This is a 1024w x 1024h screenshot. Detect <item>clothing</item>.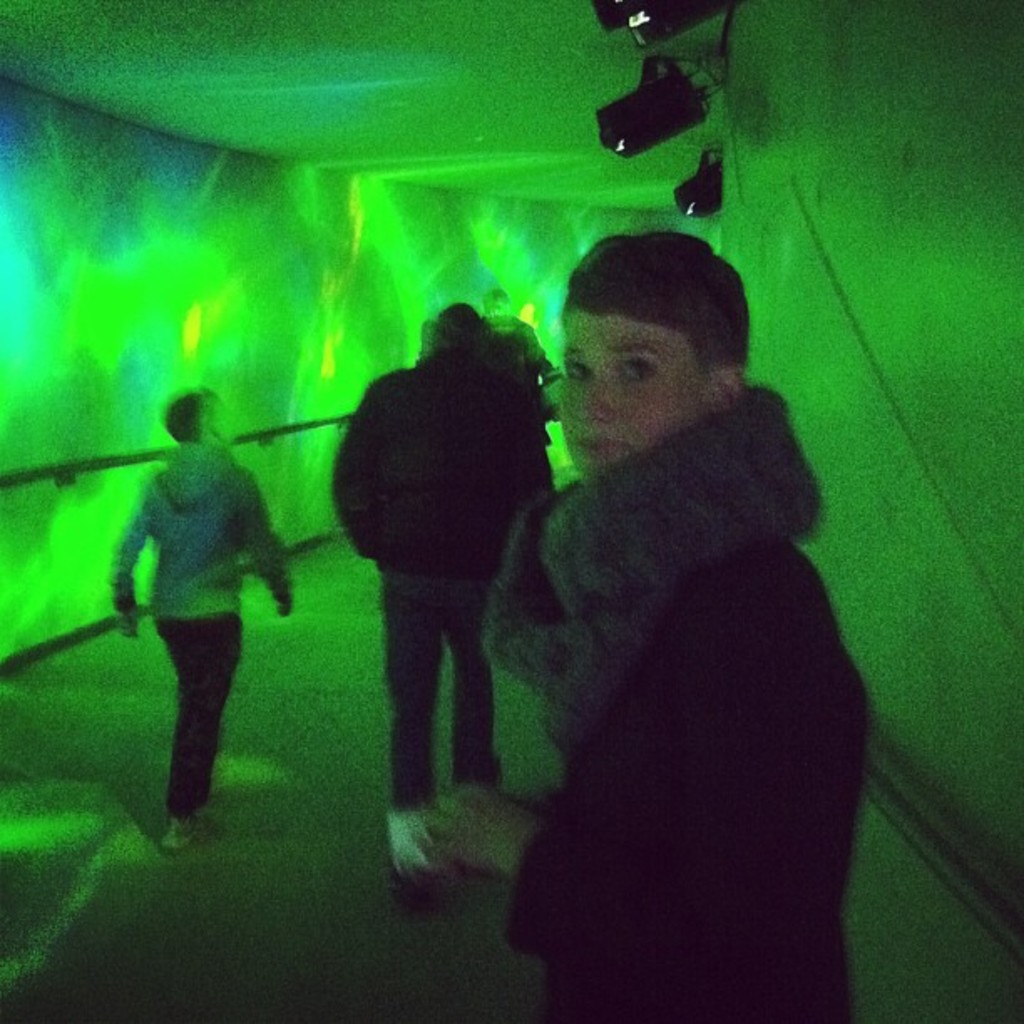
{"x1": 313, "y1": 360, "x2": 525, "y2": 574}.
